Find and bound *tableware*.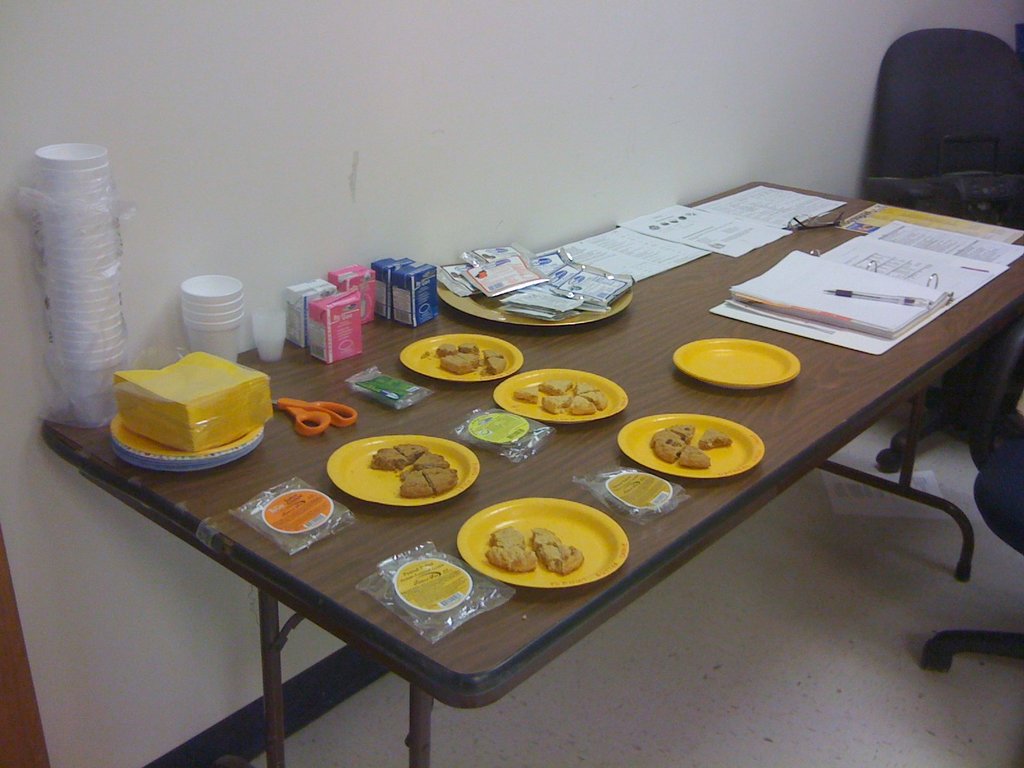
Bound: 435:247:630:331.
